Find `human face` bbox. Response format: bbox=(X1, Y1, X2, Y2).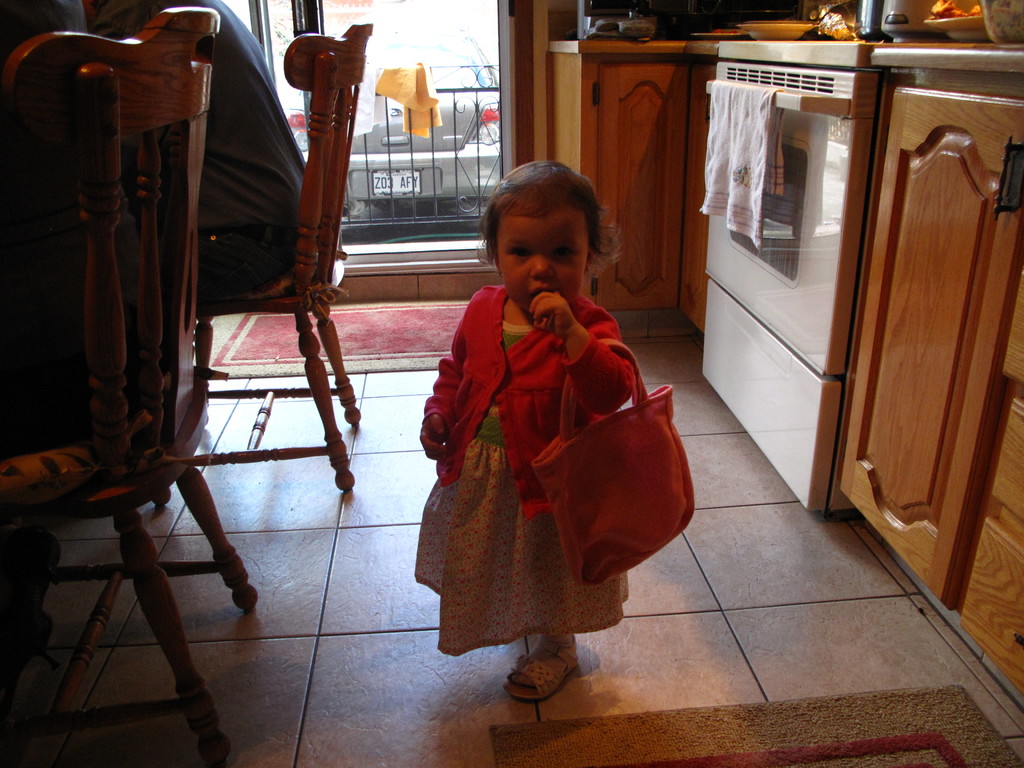
bbox=(496, 214, 586, 310).
